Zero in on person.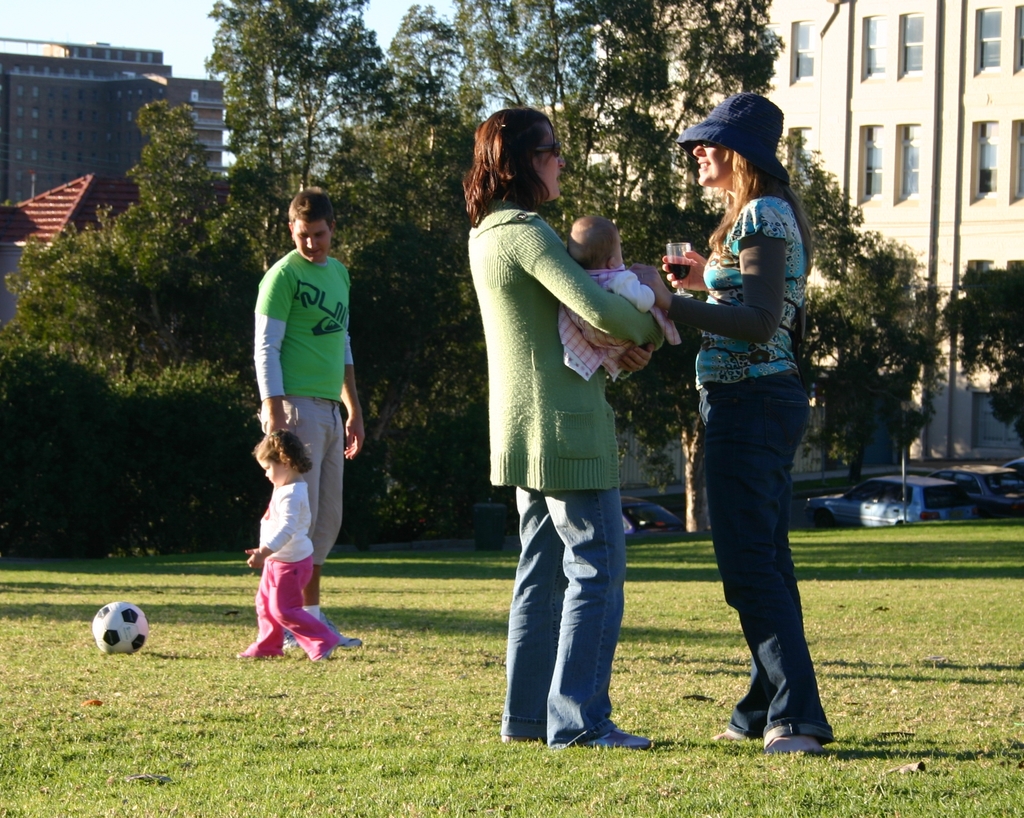
Zeroed in: bbox(254, 186, 365, 649).
